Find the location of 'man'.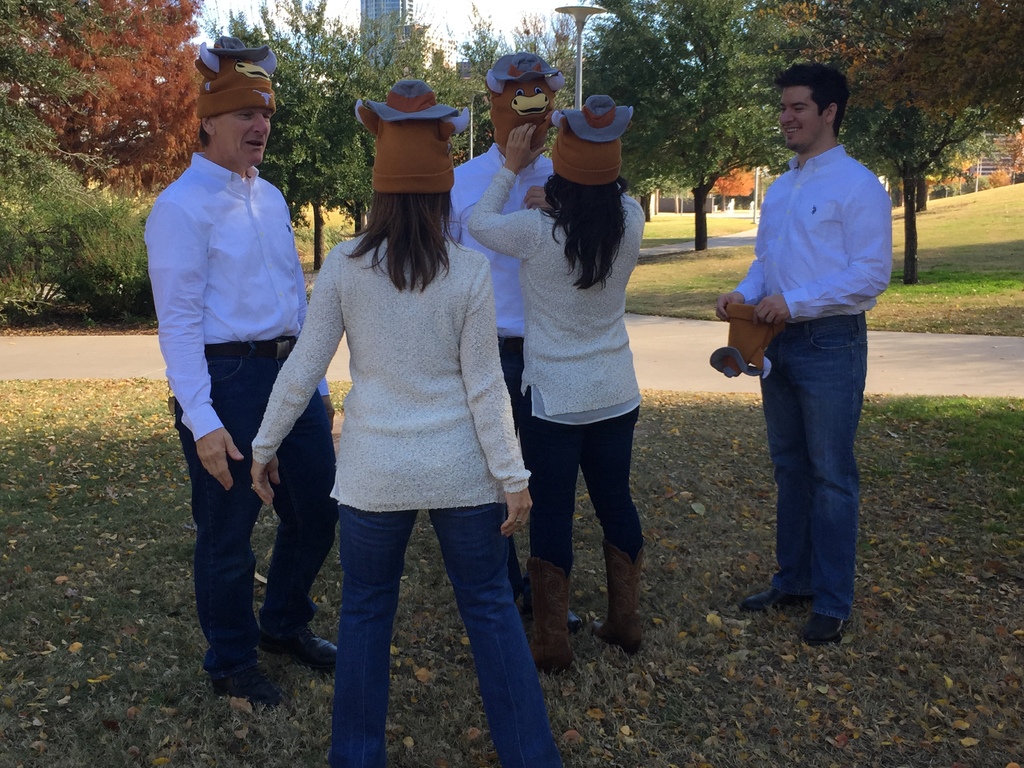
Location: <region>447, 56, 578, 623</region>.
